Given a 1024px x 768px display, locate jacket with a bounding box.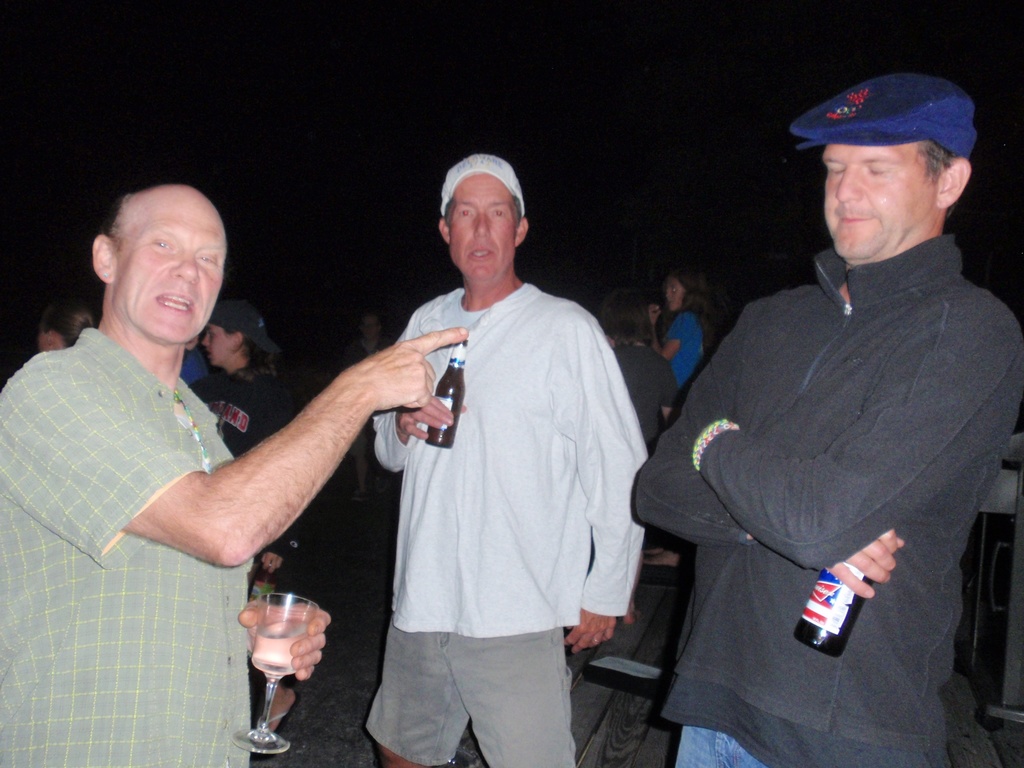
Located: pyautogui.locateOnScreen(639, 191, 999, 696).
